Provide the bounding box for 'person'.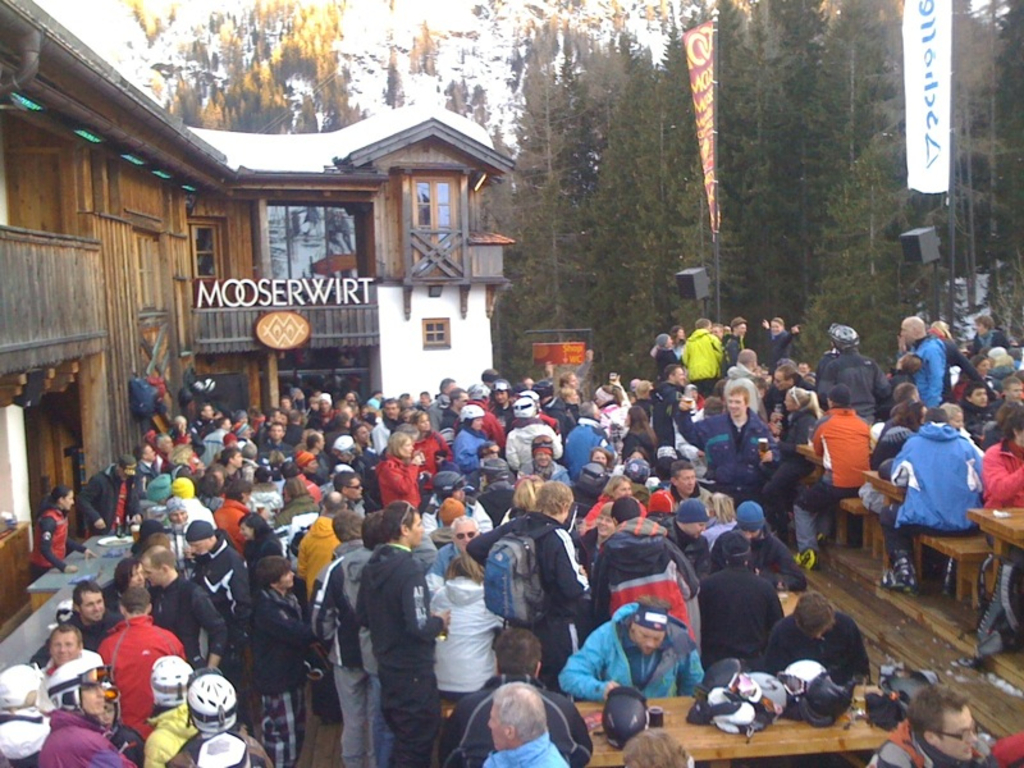
[x1=298, y1=489, x2=348, y2=721].
